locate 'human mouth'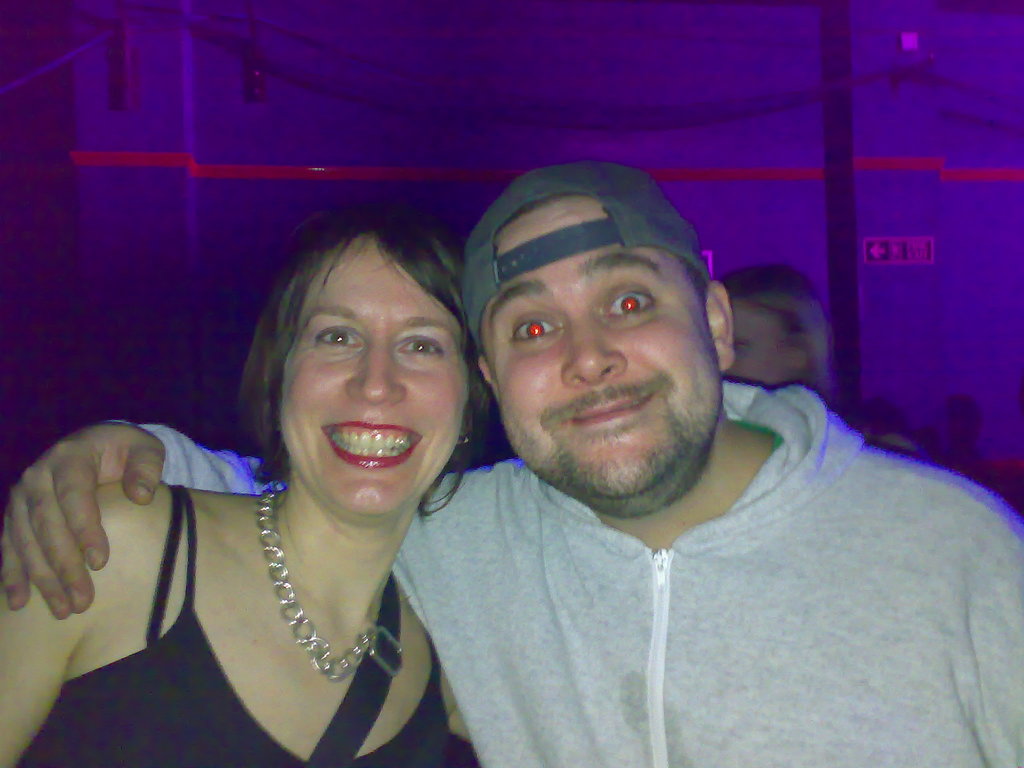
(left=567, top=393, right=653, bottom=430)
